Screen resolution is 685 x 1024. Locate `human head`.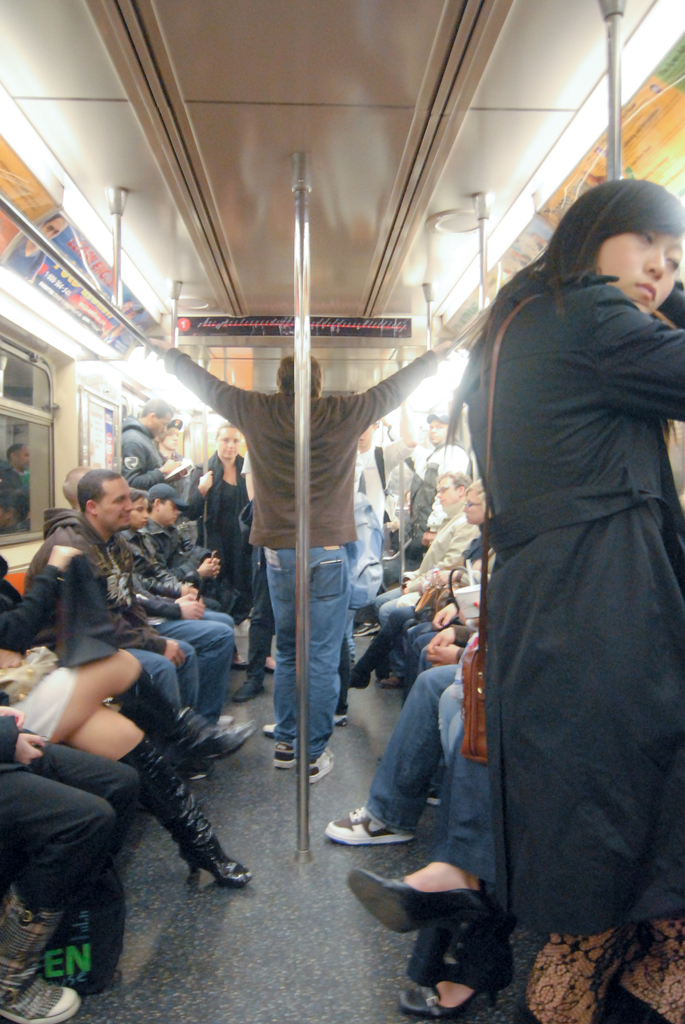
region(62, 466, 94, 504).
